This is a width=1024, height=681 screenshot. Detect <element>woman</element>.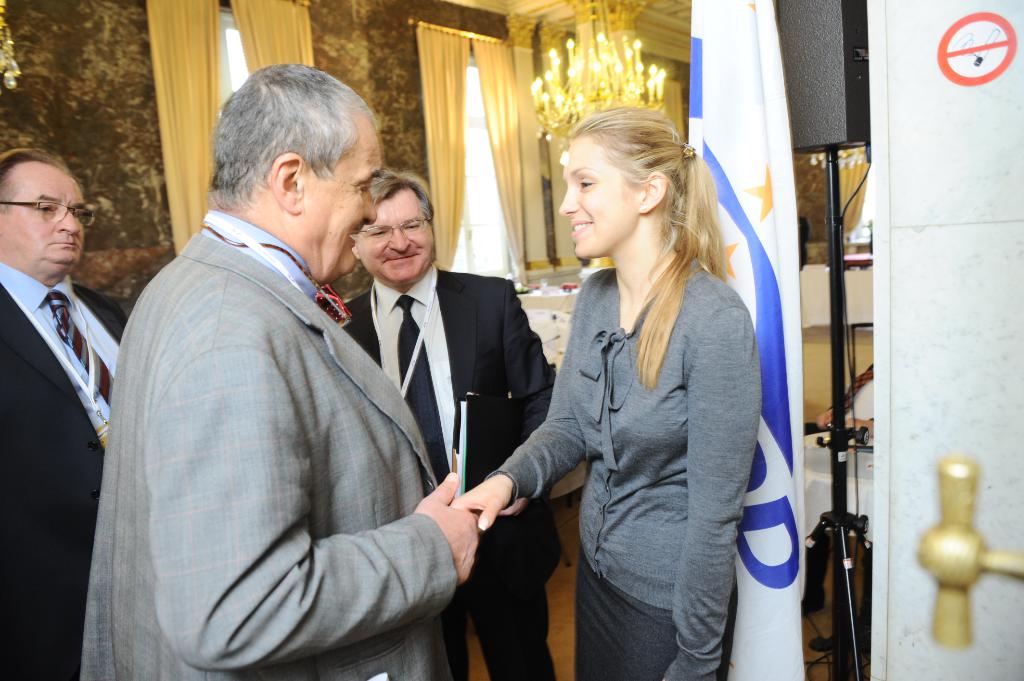
box=[500, 100, 773, 679].
